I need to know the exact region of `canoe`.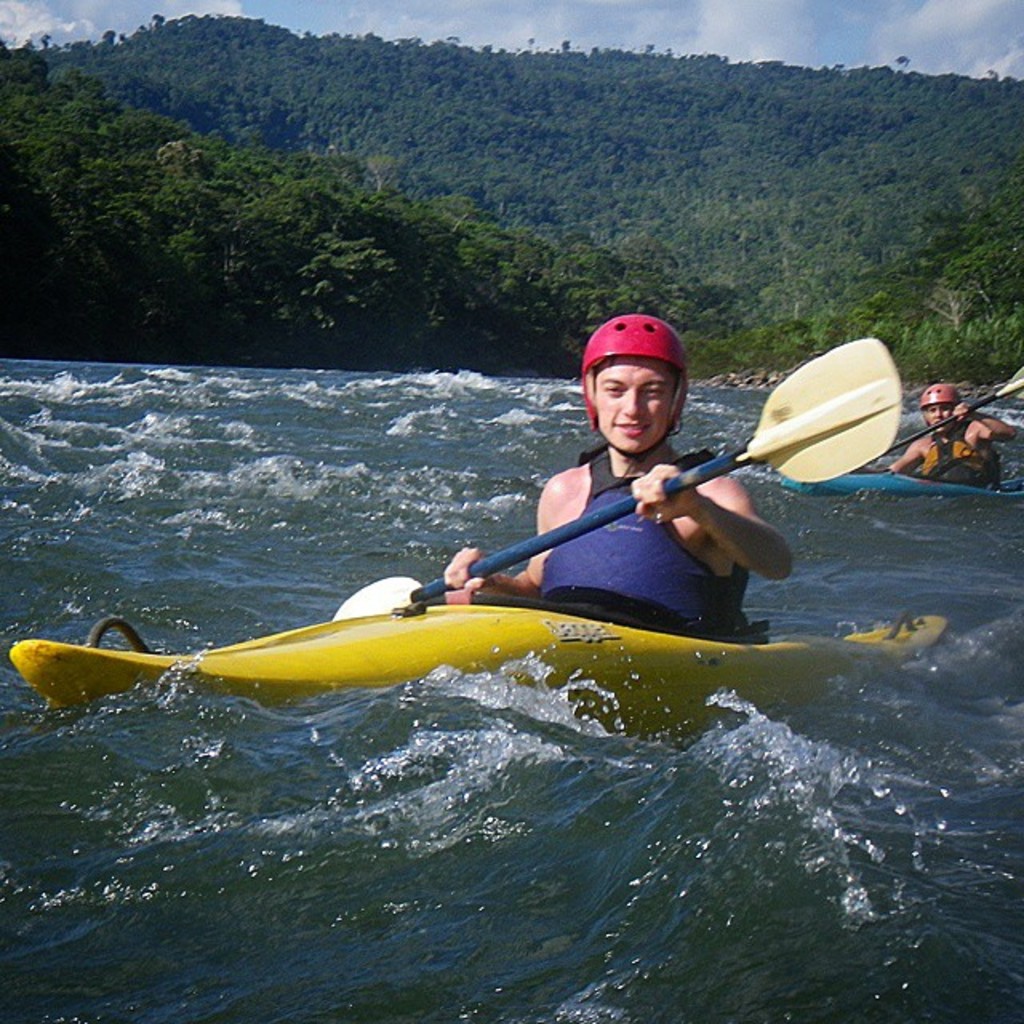
Region: [779, 462, 1022, 504].
